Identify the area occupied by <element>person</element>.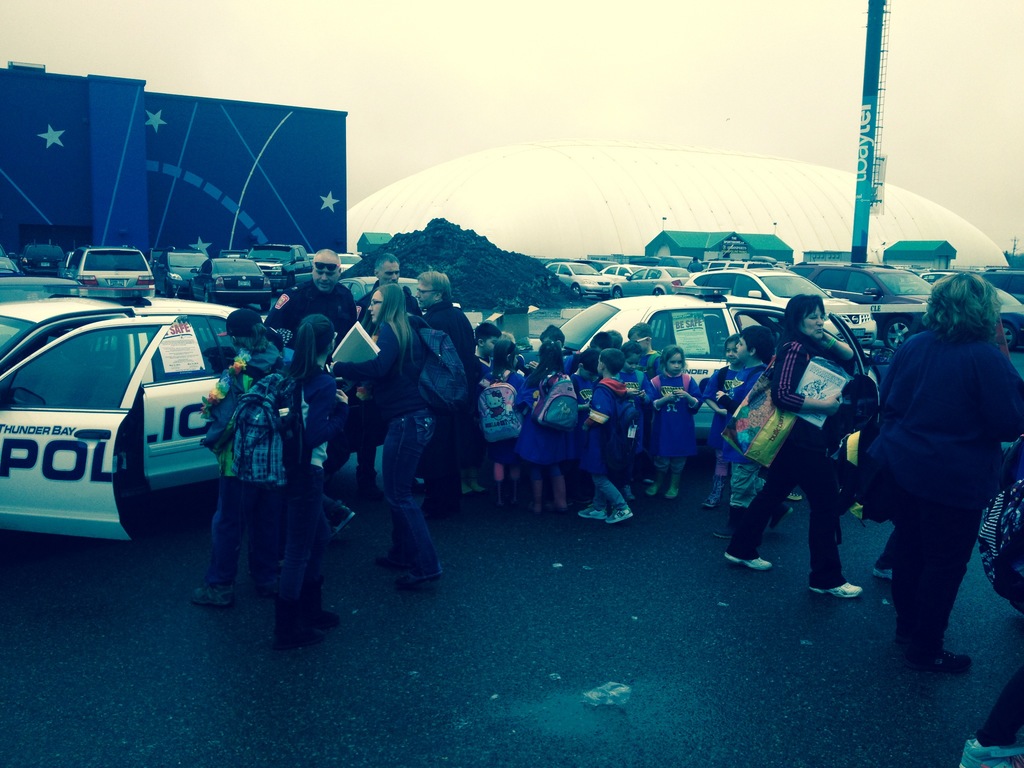
Area: (left=347, top=248, right=430, bottom=502).
